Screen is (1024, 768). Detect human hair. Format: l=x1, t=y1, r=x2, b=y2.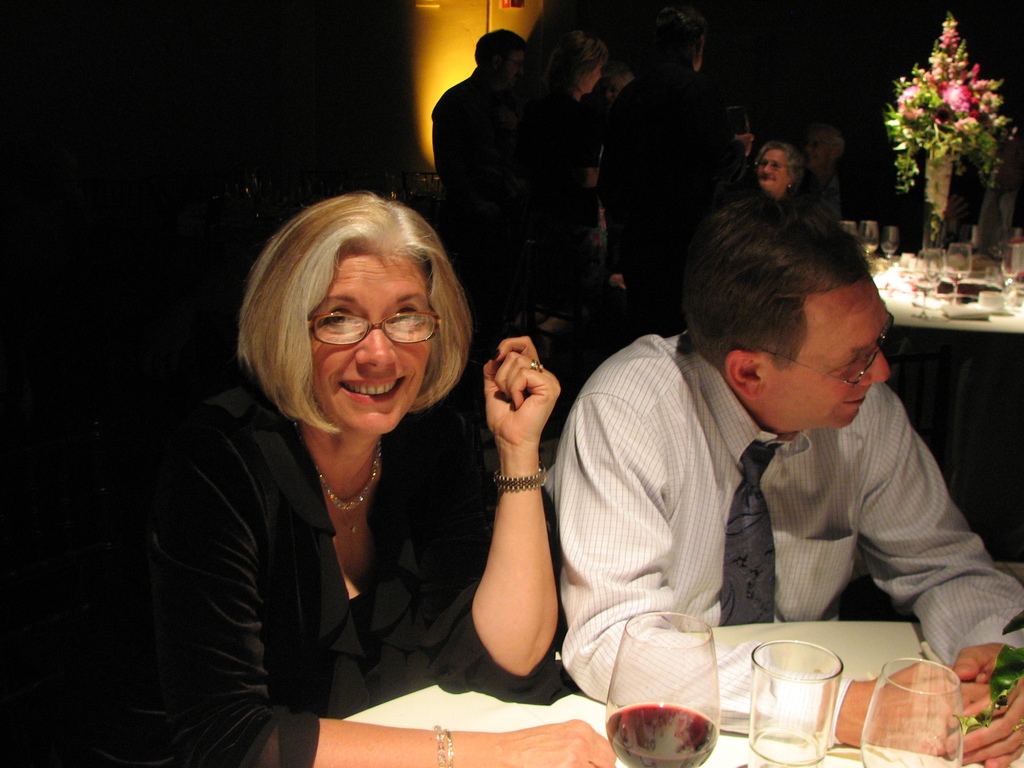
l=634, t=4, r=710, b=78.
